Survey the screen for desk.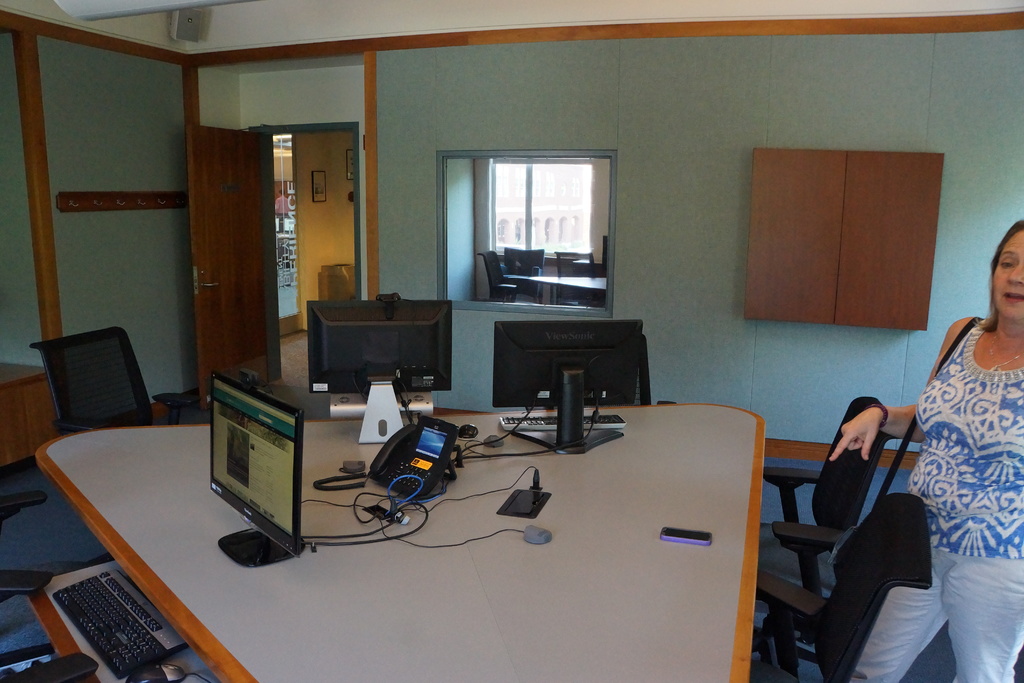
Survey found: left=38, top=424, right=767, bottom=682.
